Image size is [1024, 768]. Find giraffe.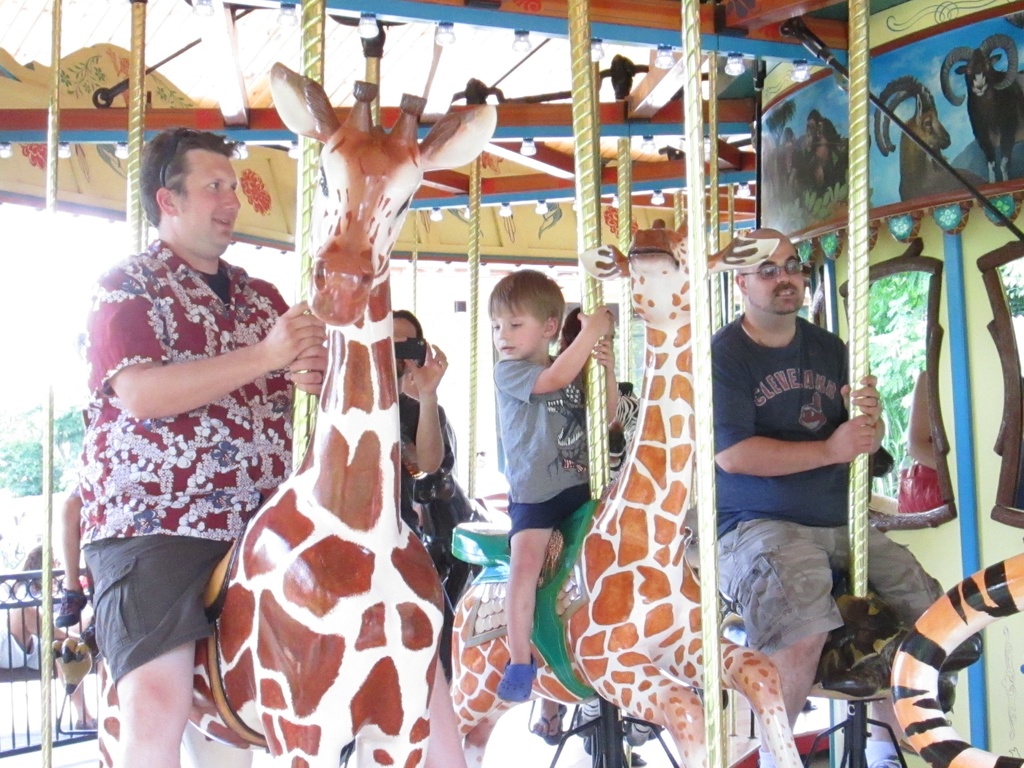
left=96, top=62, right=499, bottom=767.
